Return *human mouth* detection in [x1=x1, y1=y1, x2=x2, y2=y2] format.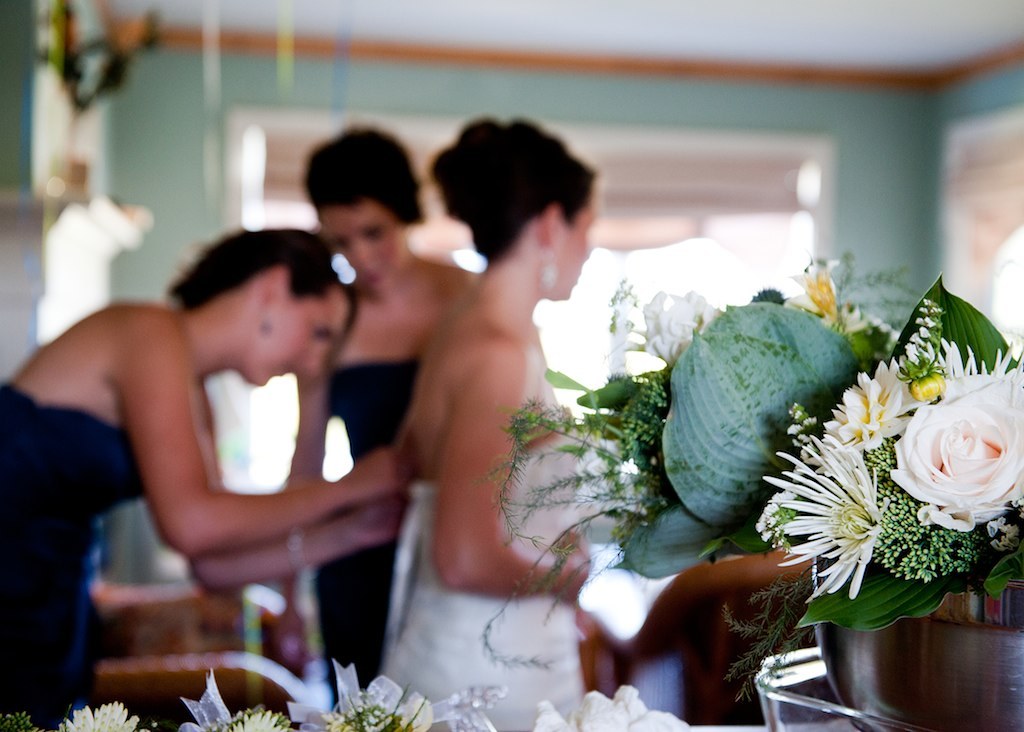
[x1=269, y1=365, x2=296, y2=379].
